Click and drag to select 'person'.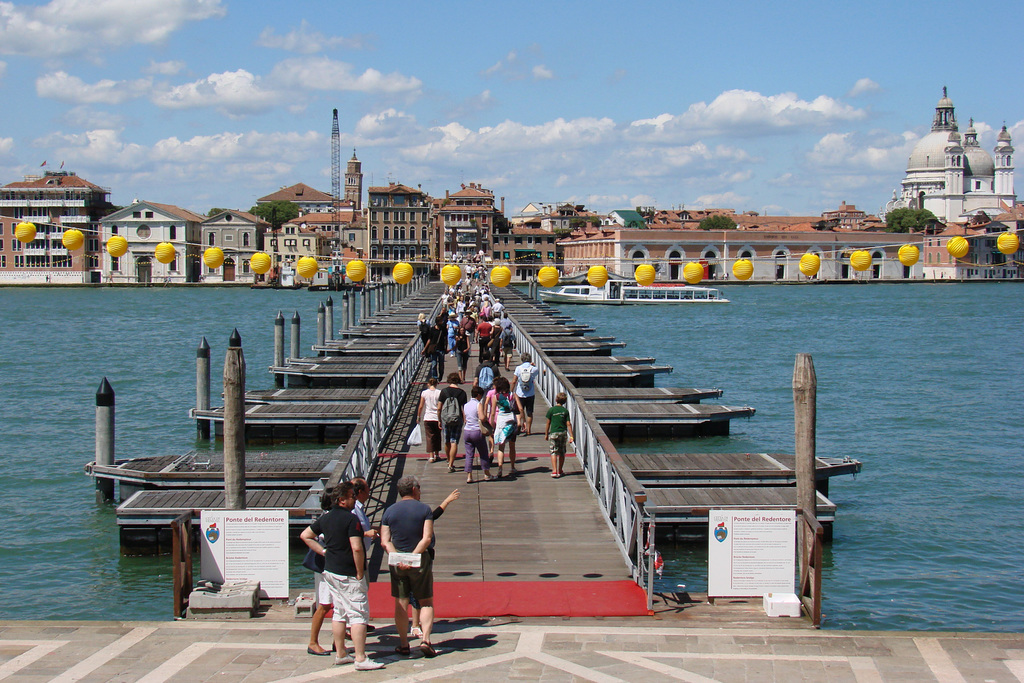
Selection: l=348, t=475, r=377, b=582.
